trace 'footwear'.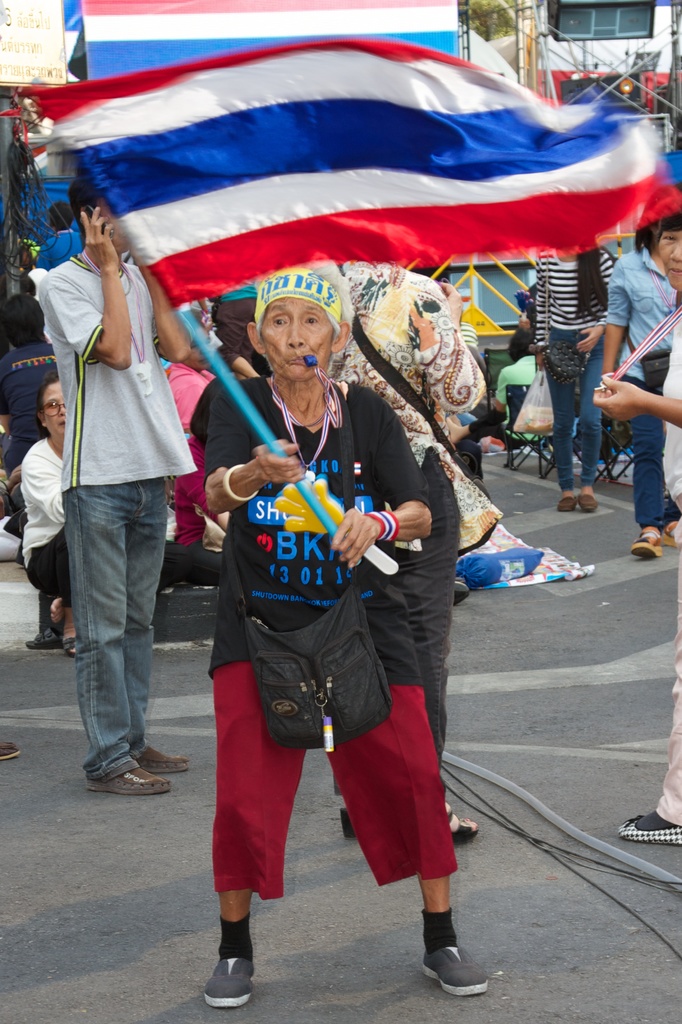
Traced to pyautogui.locateOnScreen(421, 938, 488, 994).
